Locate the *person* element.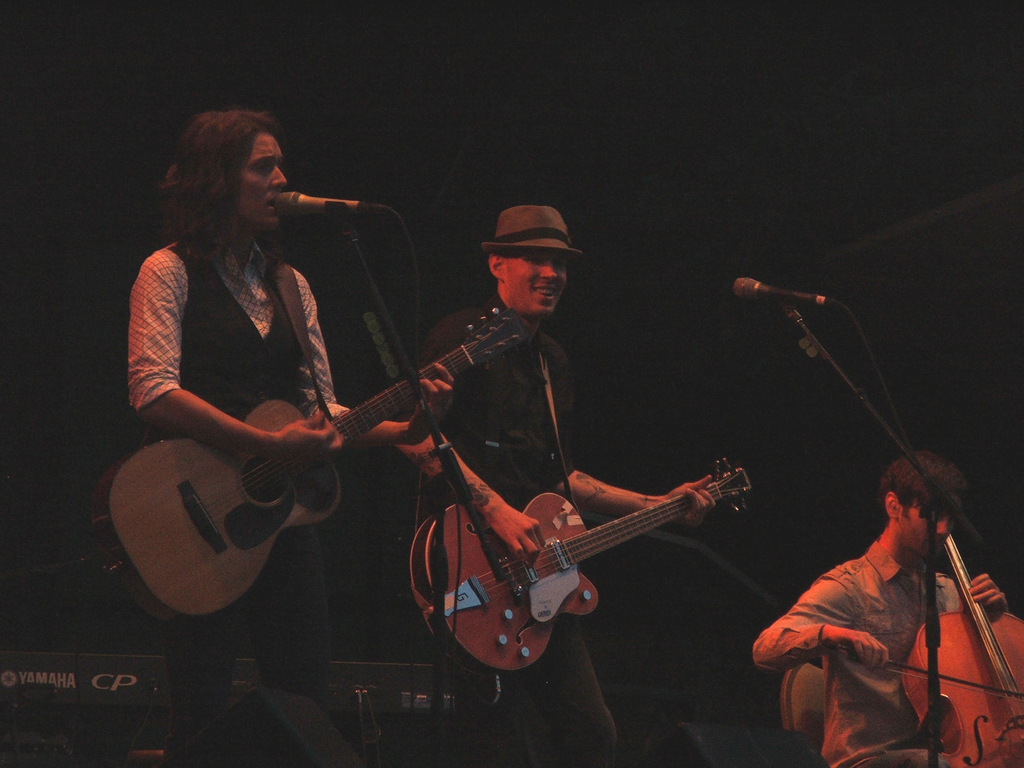
Element bbox: box=[131, 110, 456, 753].
